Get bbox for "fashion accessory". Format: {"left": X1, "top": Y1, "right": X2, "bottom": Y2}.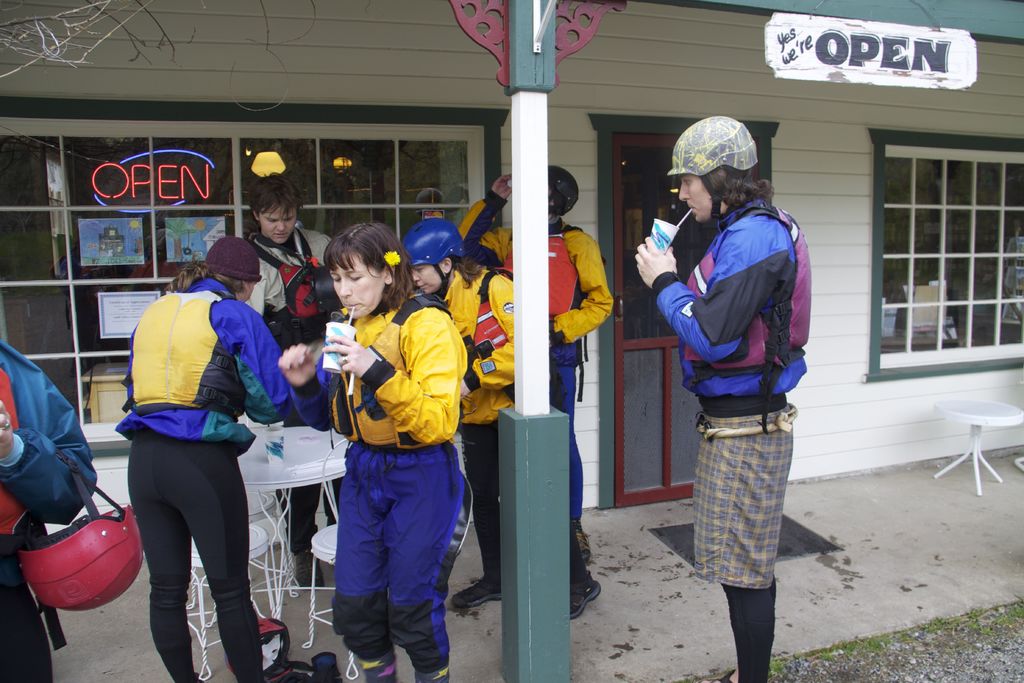
{"left": 111, "top": 280, "right": 305, "bottom": 466}.
